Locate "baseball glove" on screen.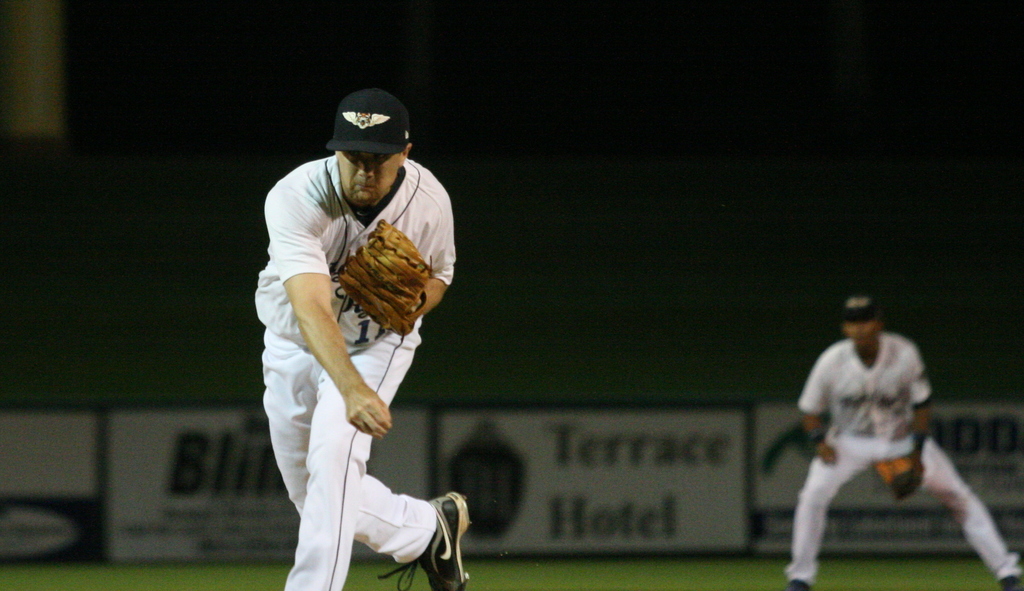
On screen at locate(337, 217, 433, 340).
